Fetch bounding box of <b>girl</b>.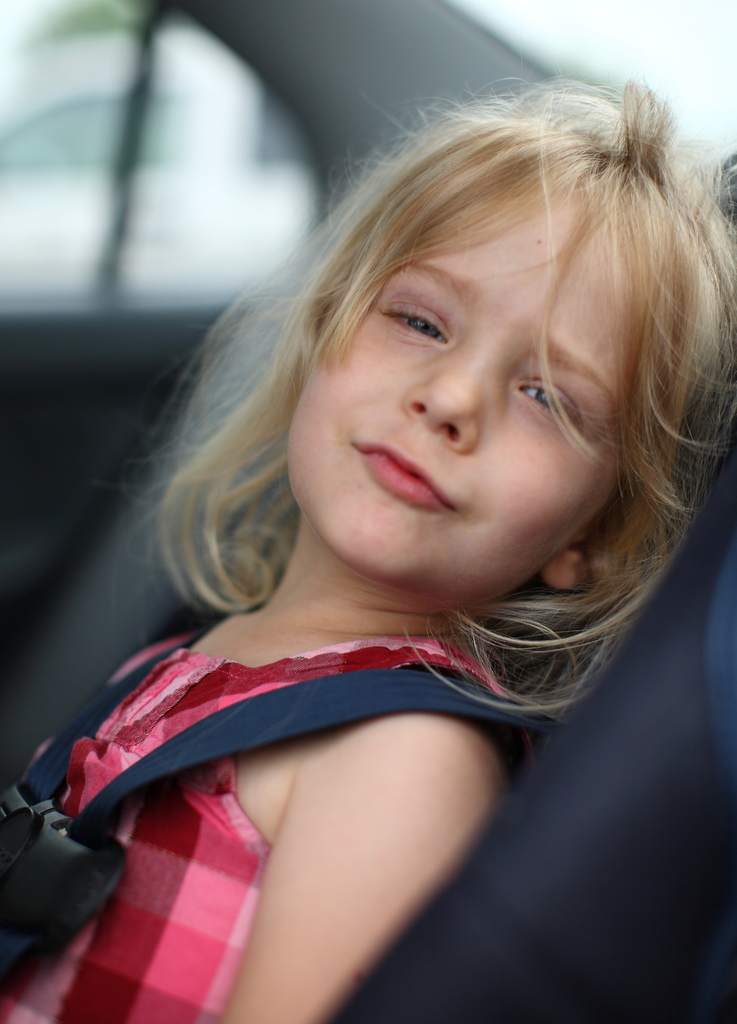
Bbox: <bbox>0, 72, 736, 1023</bbox>.
